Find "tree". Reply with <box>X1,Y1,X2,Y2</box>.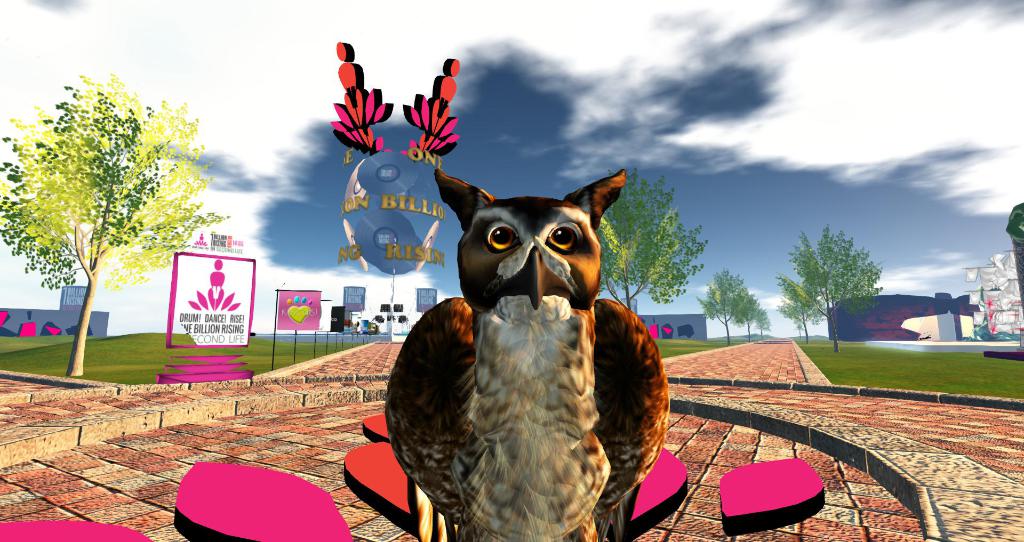
<box>700,269,748,344</box>.
